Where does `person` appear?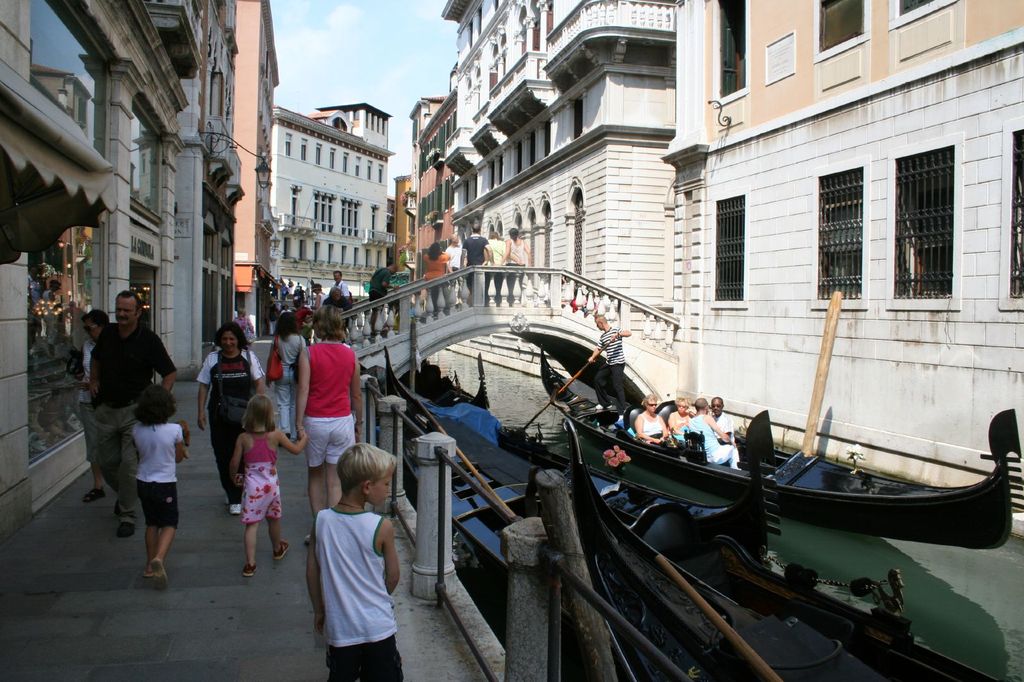
Appears at rect(304, 438, 412, 681).
